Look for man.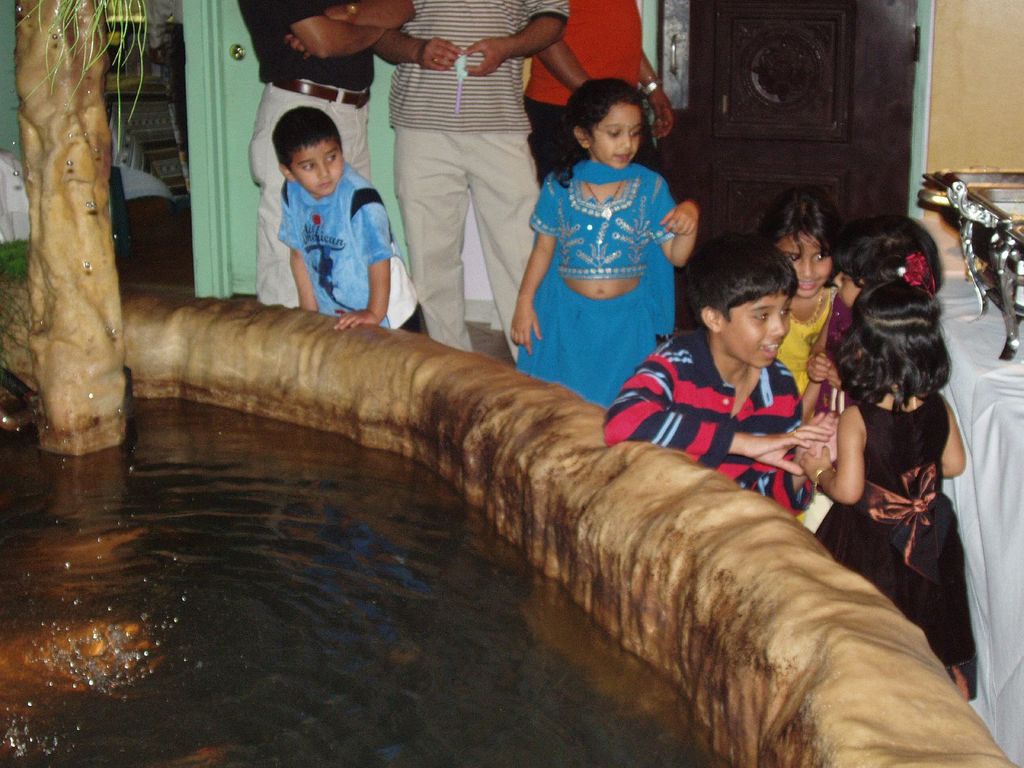
Found: 359, 0, 572, 375.
